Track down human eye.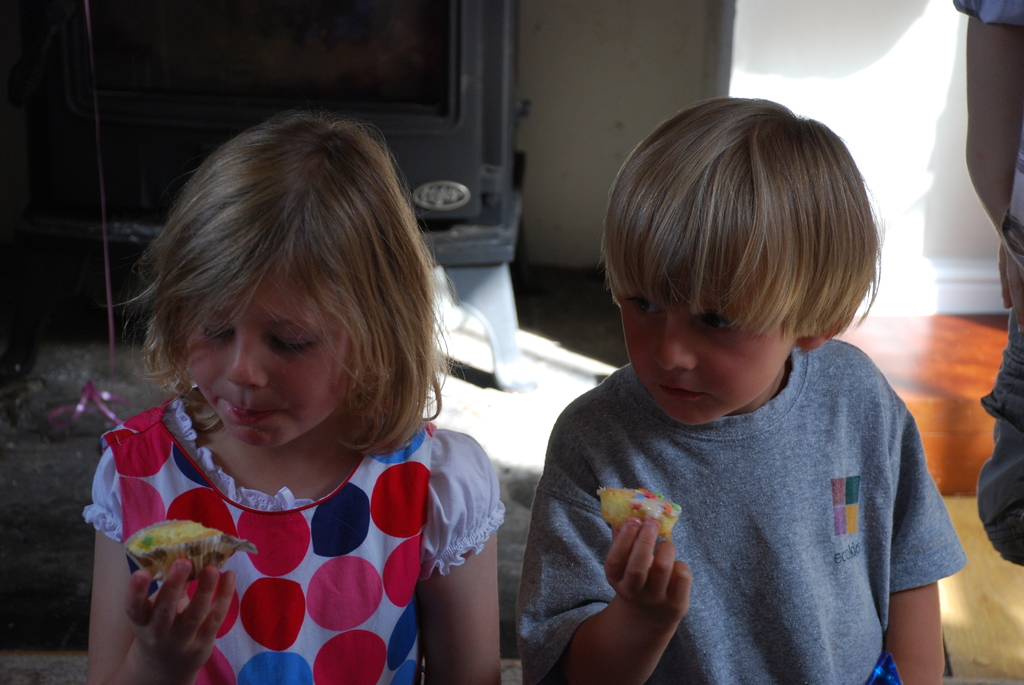
Tracked to (268,329,315,356).
